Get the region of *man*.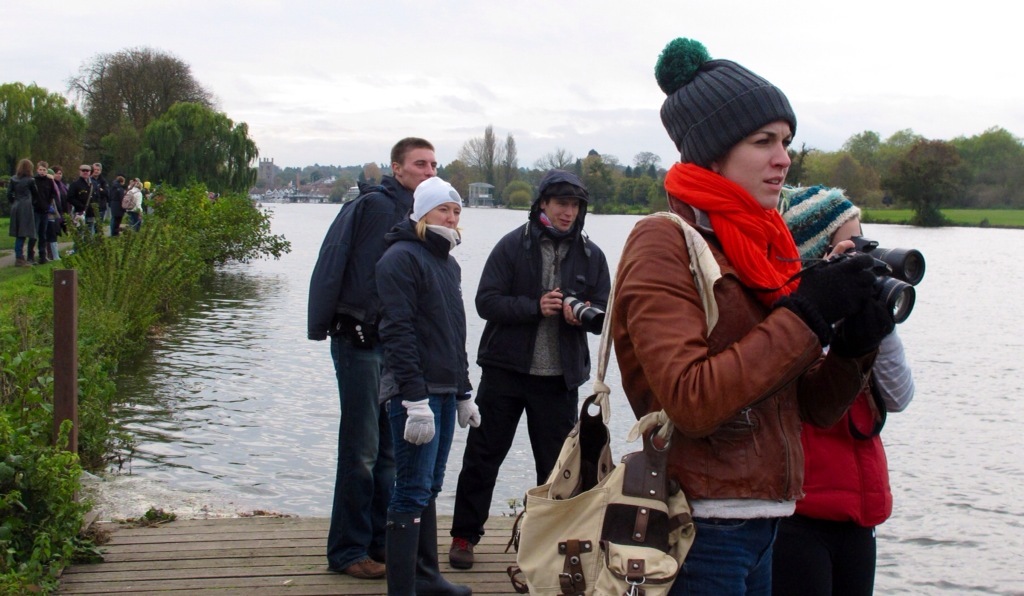
detection(442, 172, 618, 572).
